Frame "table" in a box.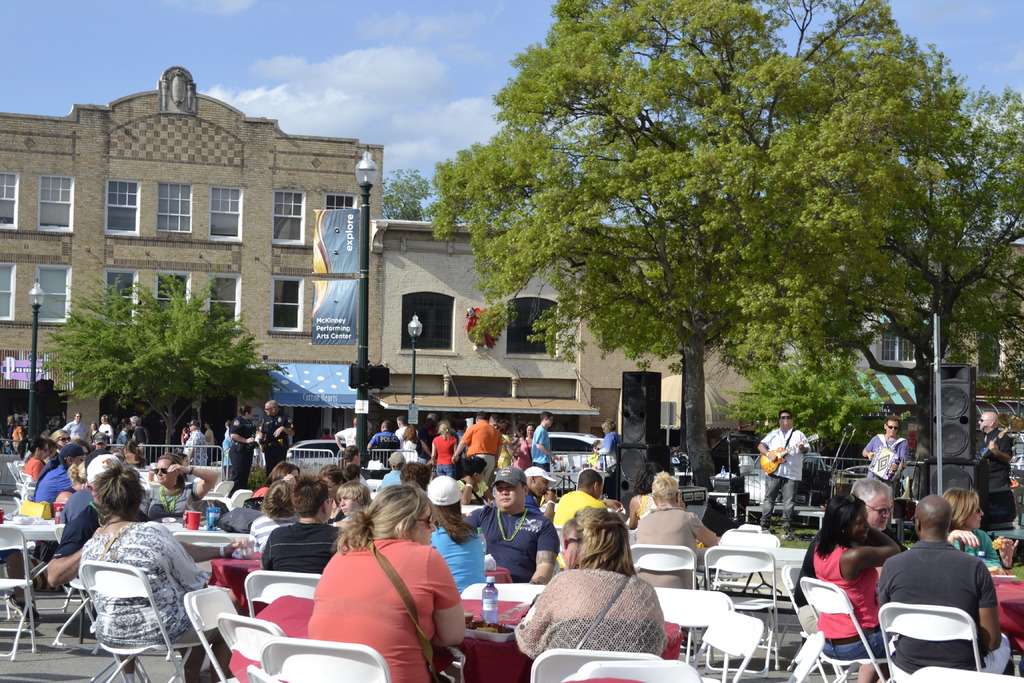
<bbox>0, 484, 104, 668</bbox>.
